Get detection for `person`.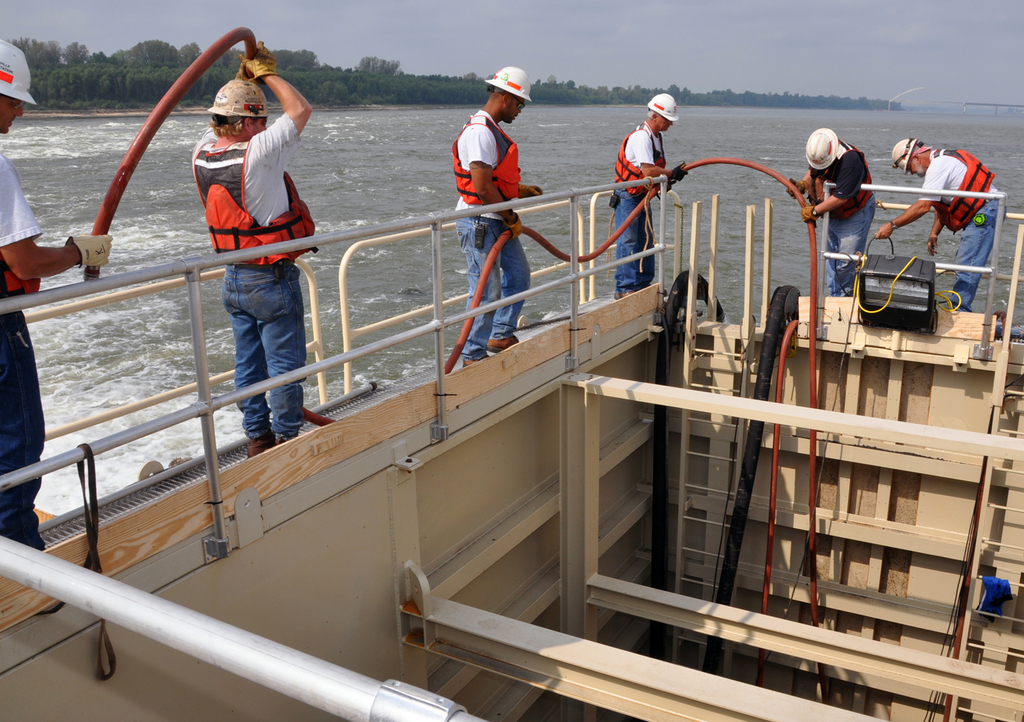
Detection: box=[448, 64, 541, 360].
